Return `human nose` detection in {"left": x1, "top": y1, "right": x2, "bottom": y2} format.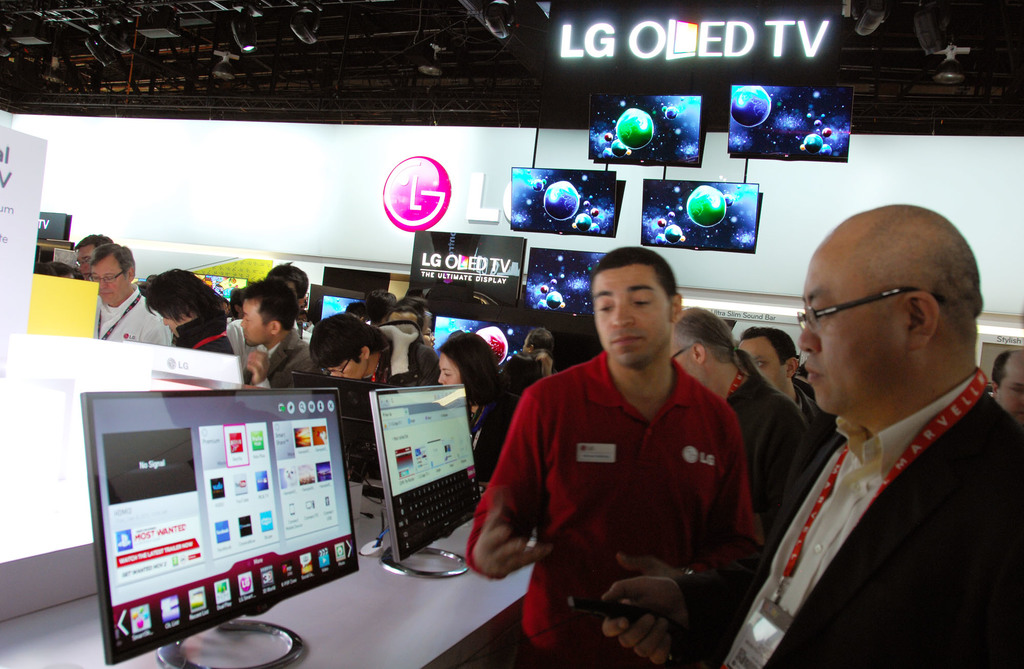
{"left": 240, "top": 316, "right": 244, "bottom": 326}.
